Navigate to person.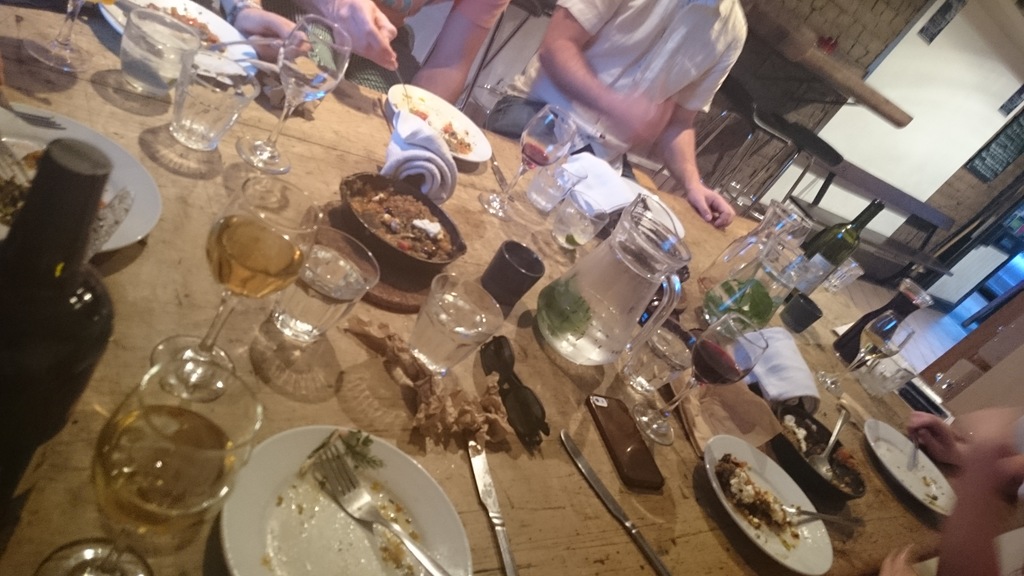
Navigation target: BBox(906, 417, 1023, 467).
